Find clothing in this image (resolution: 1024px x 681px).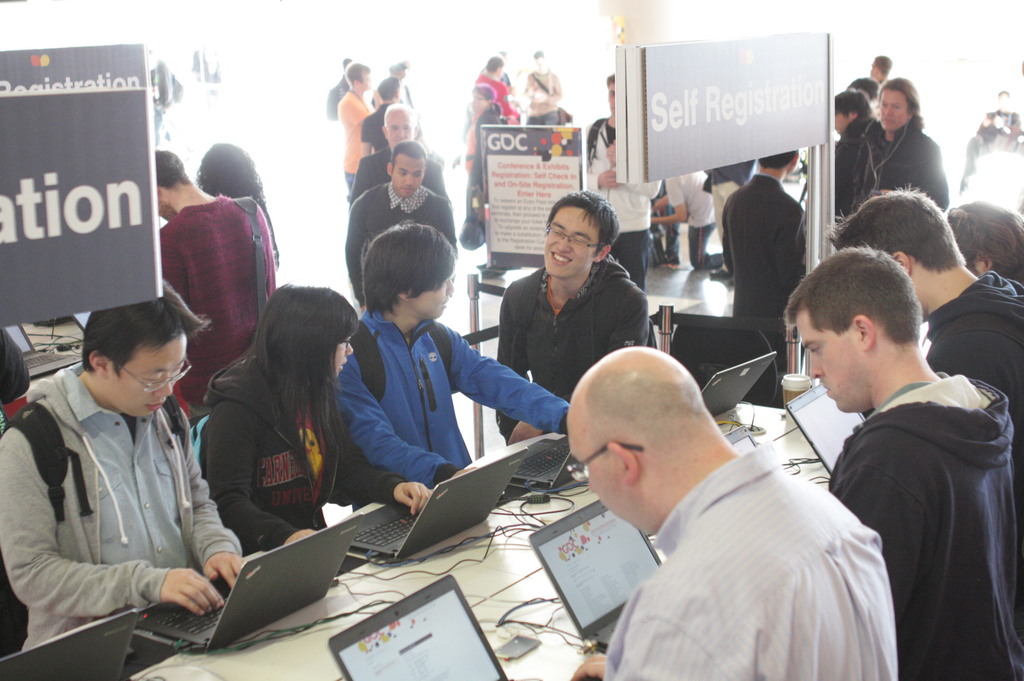
531:74:568:129.
